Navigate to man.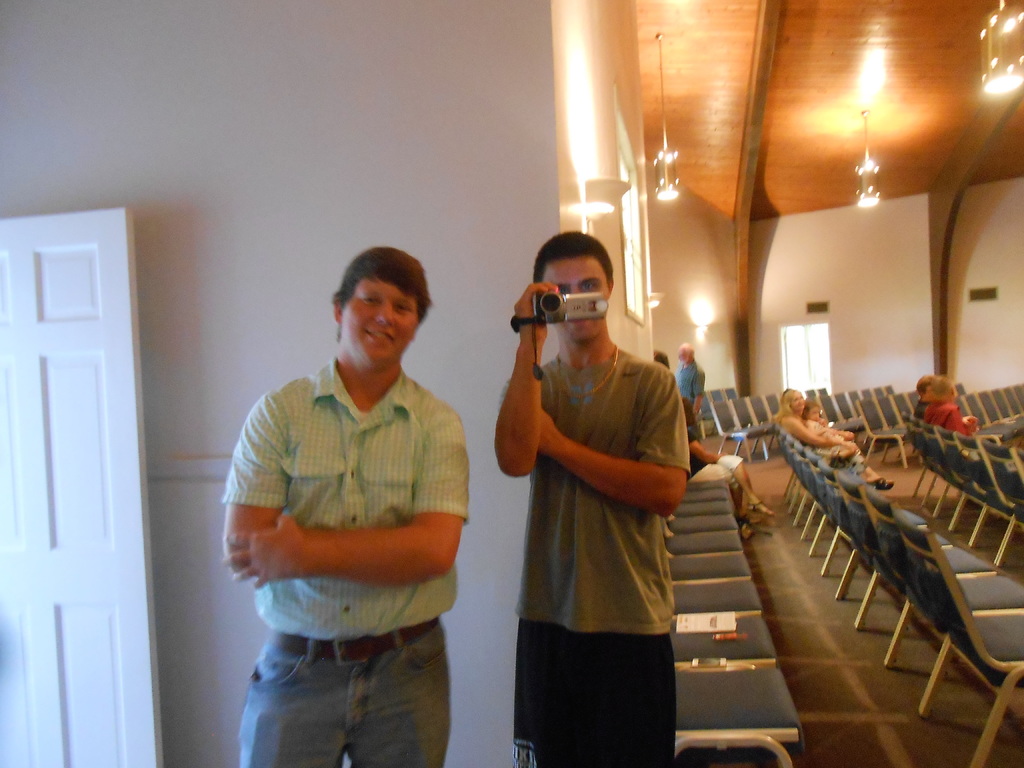
Navigation target: (220, 243, 472, 767).
